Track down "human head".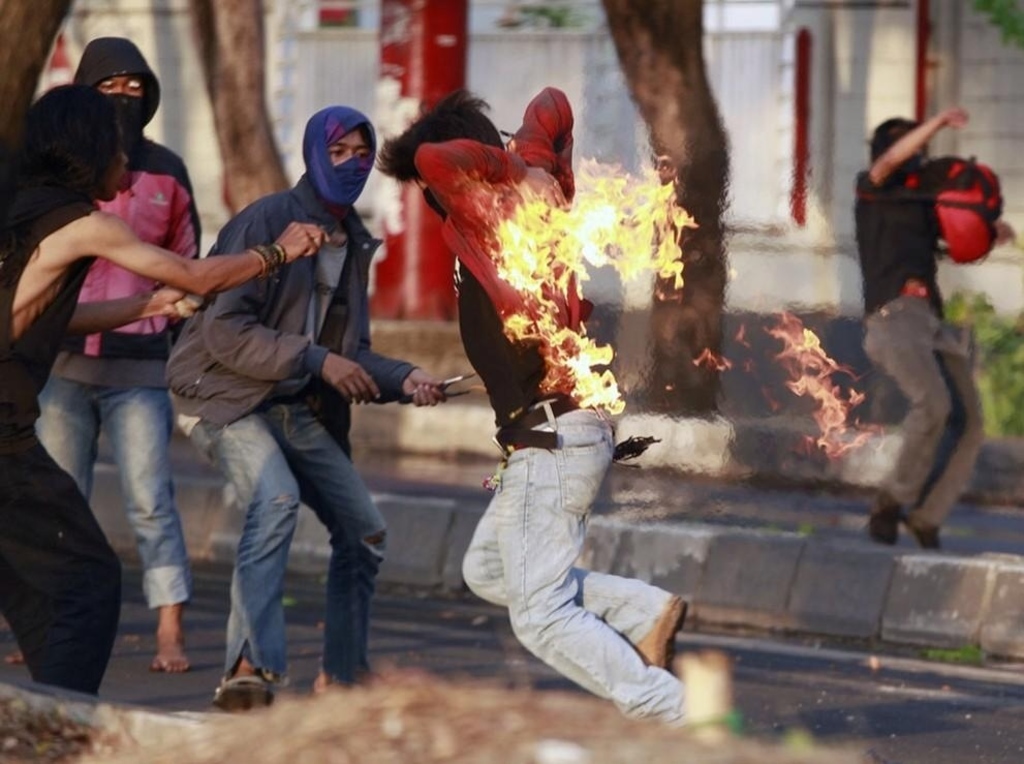
Tracked to pyautogui.locateOnScreen(36, 94, 138, 196).
